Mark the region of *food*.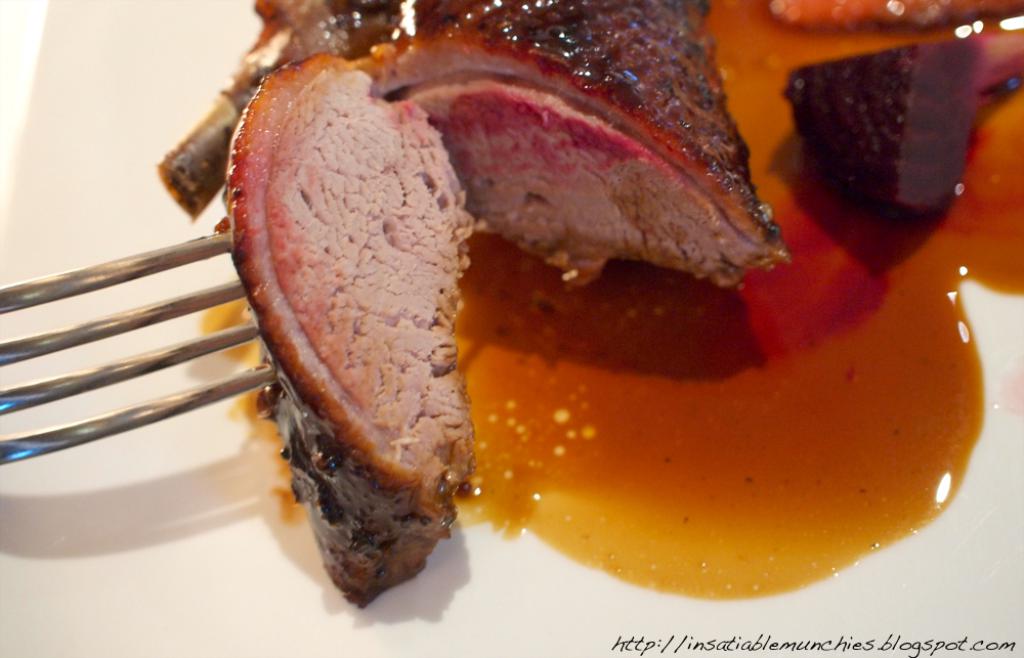
Region: <region>186, 27, 966, 580</region>.
